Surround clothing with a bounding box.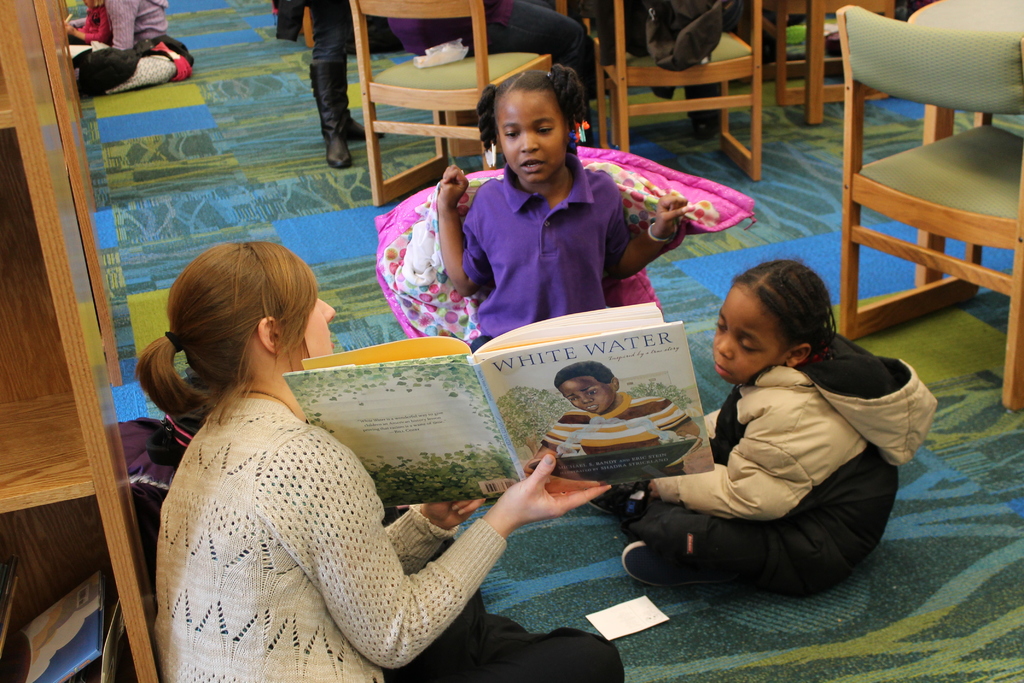
112 0 168 52.
